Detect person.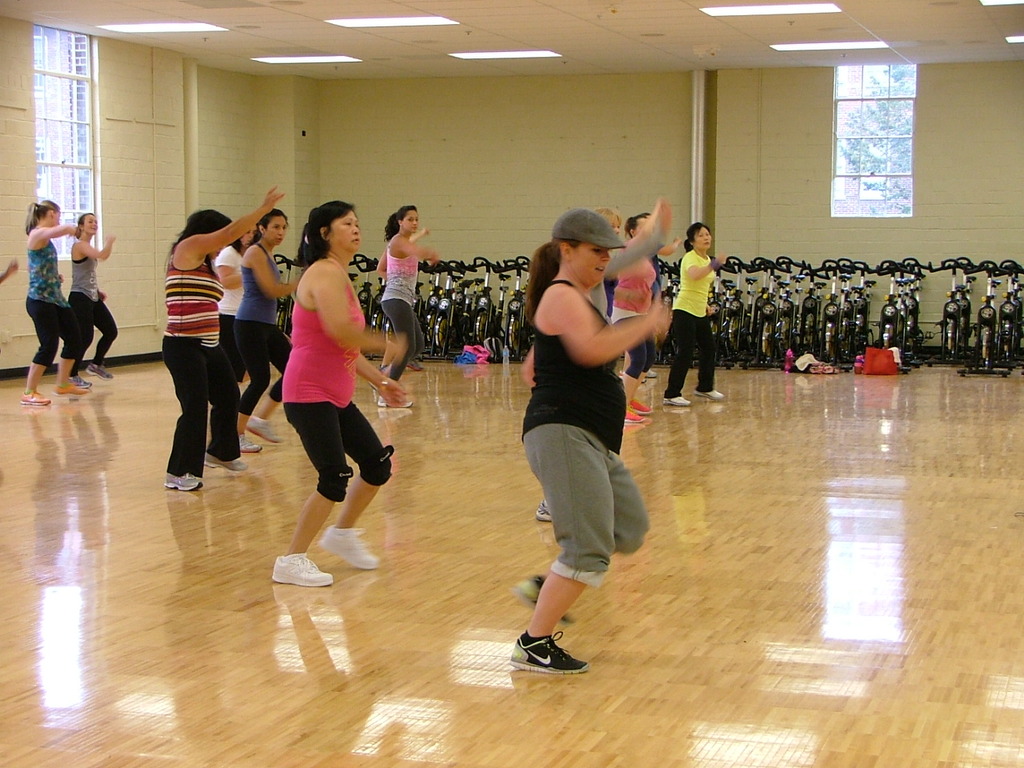
Detected at {"x1": 524, "y1": 206, "x2": 683, "y2": 674}.
